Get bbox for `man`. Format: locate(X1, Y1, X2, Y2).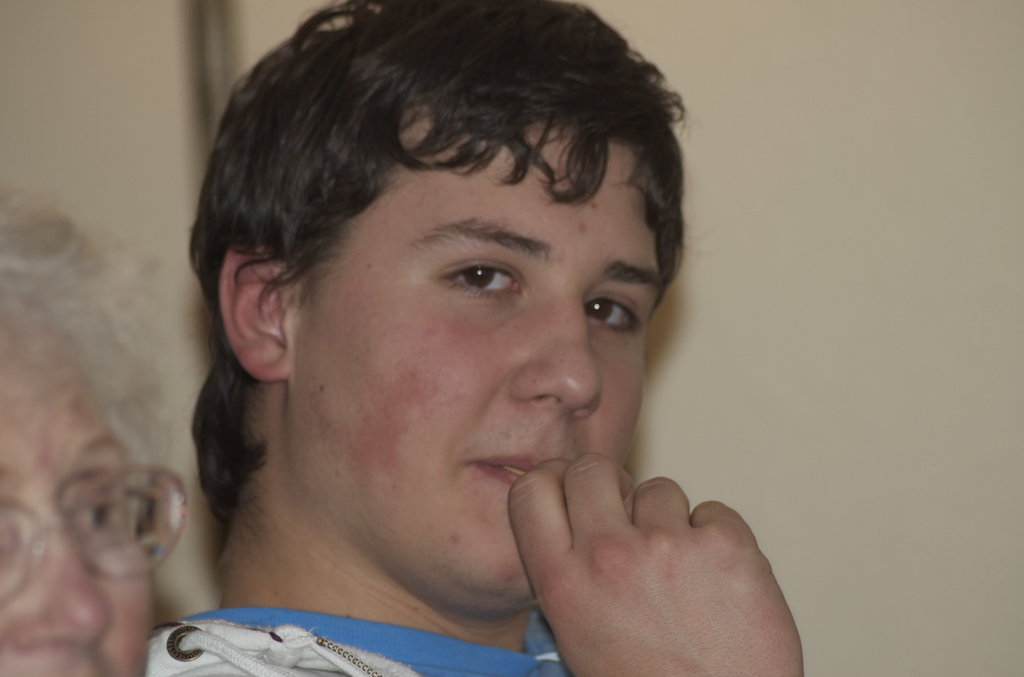
locate(136, 0, 829, 676).
